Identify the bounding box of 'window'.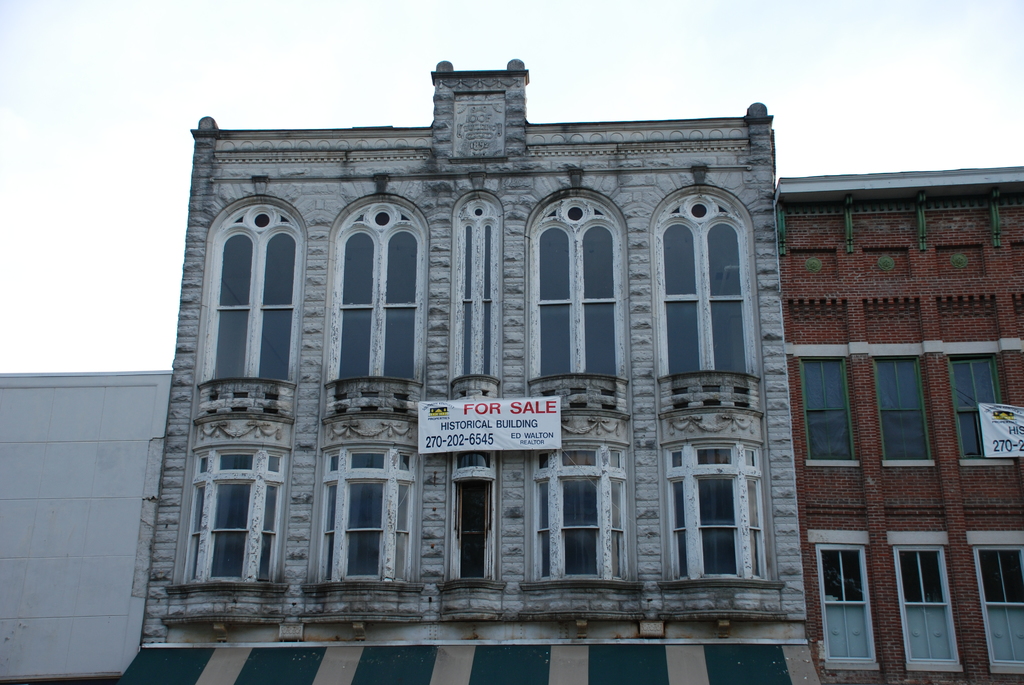
box=[537, 205, 626, 395].
